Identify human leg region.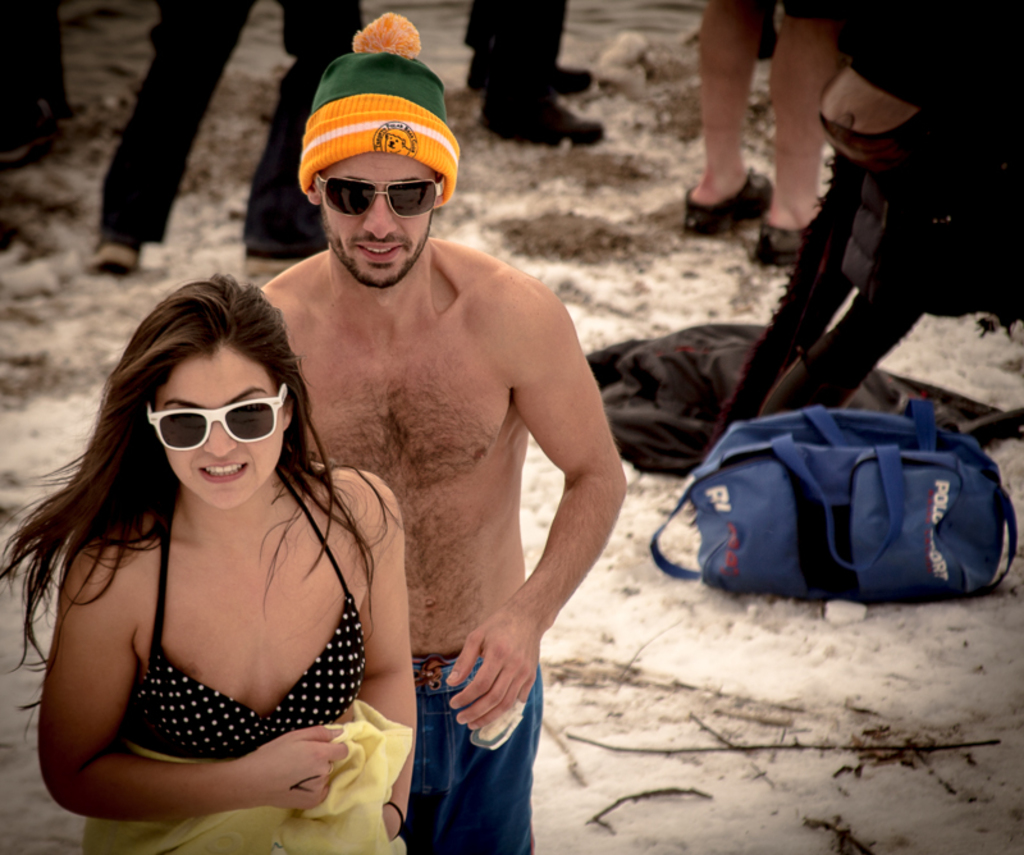
Region: locate(456, 0, 604, 86).
